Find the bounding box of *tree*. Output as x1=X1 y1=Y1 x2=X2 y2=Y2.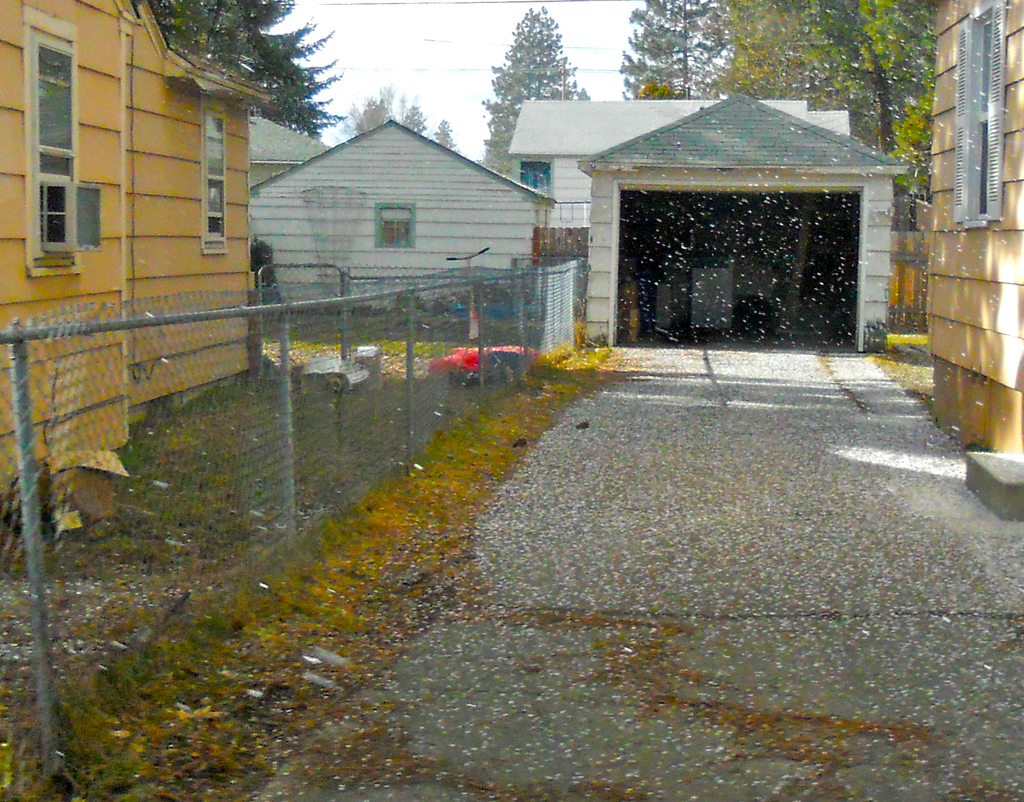
x1=472 y1=6 x2=593 y2=122.
